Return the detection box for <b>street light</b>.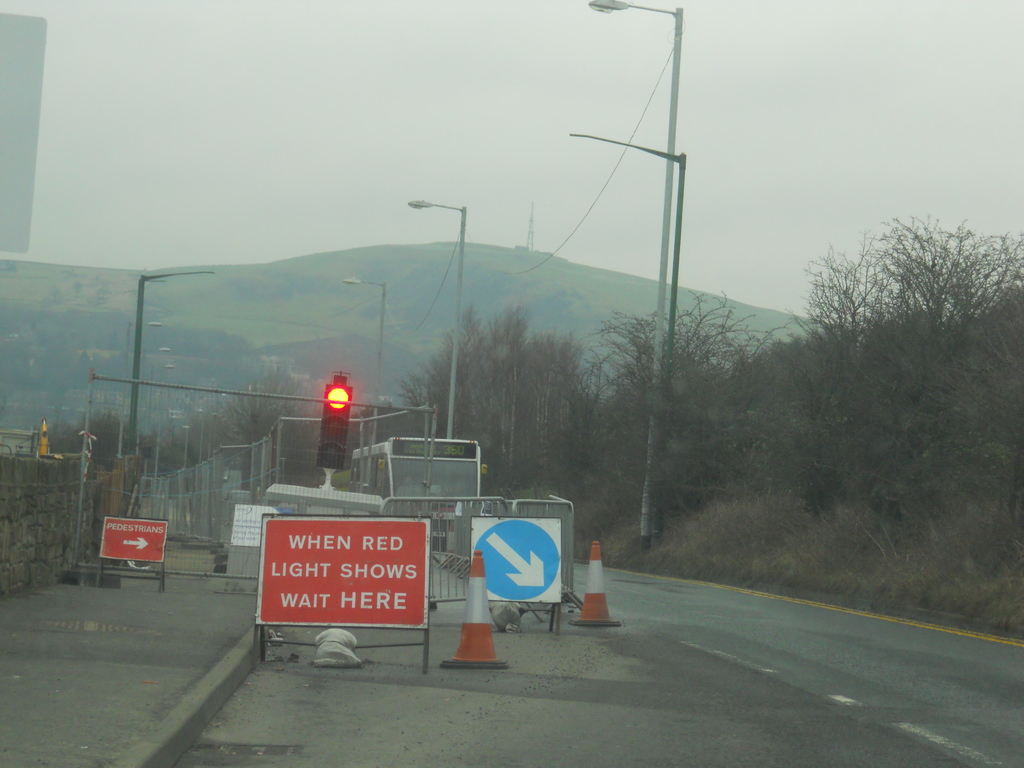
[left=341, top=278, right=386, bottom=487].
